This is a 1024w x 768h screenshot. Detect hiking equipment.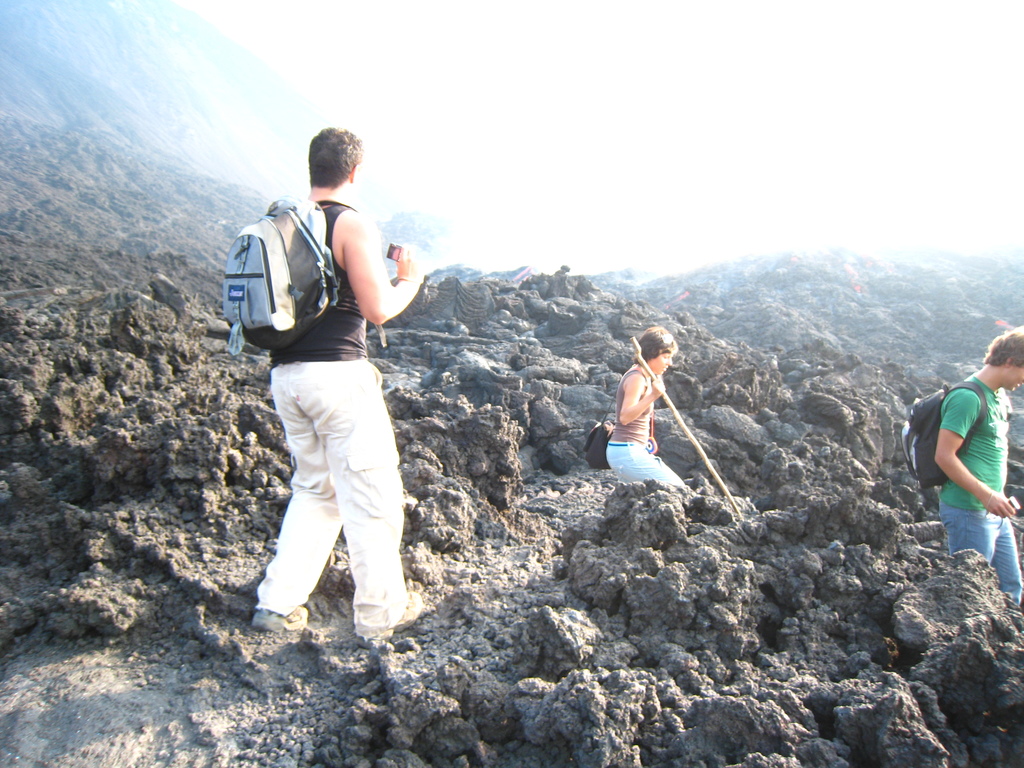
region(627, 332, 749, 522).
